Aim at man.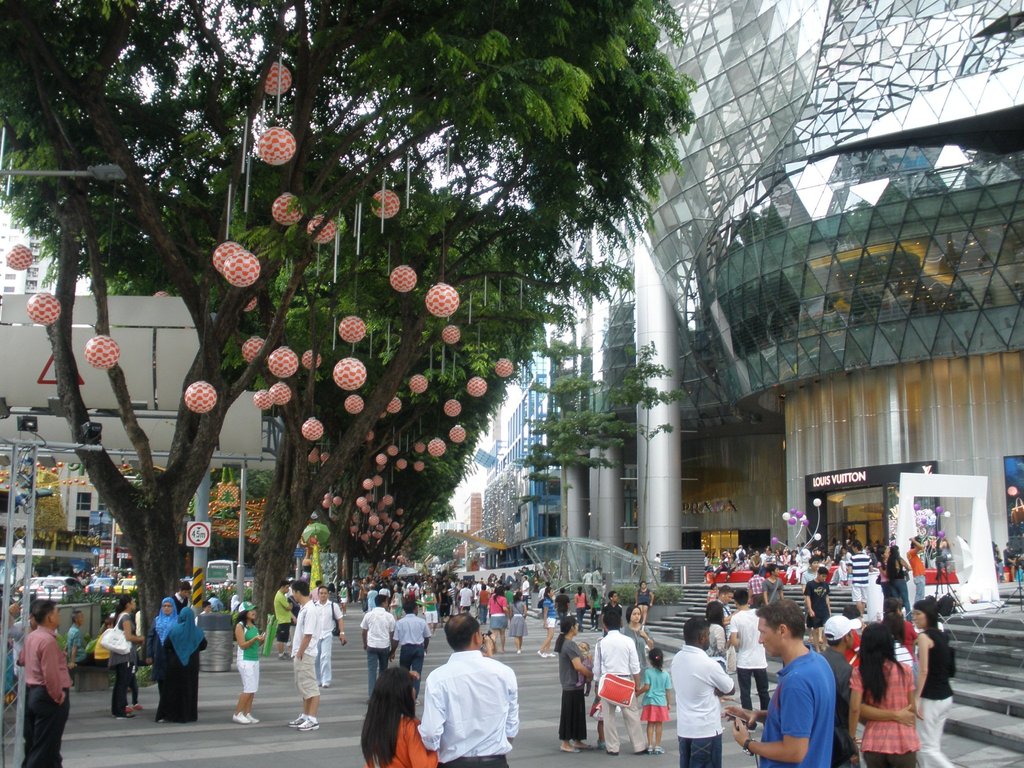
Aimed at {"left": 846, "top": 534, "right": 875, "bottom": 616}.
